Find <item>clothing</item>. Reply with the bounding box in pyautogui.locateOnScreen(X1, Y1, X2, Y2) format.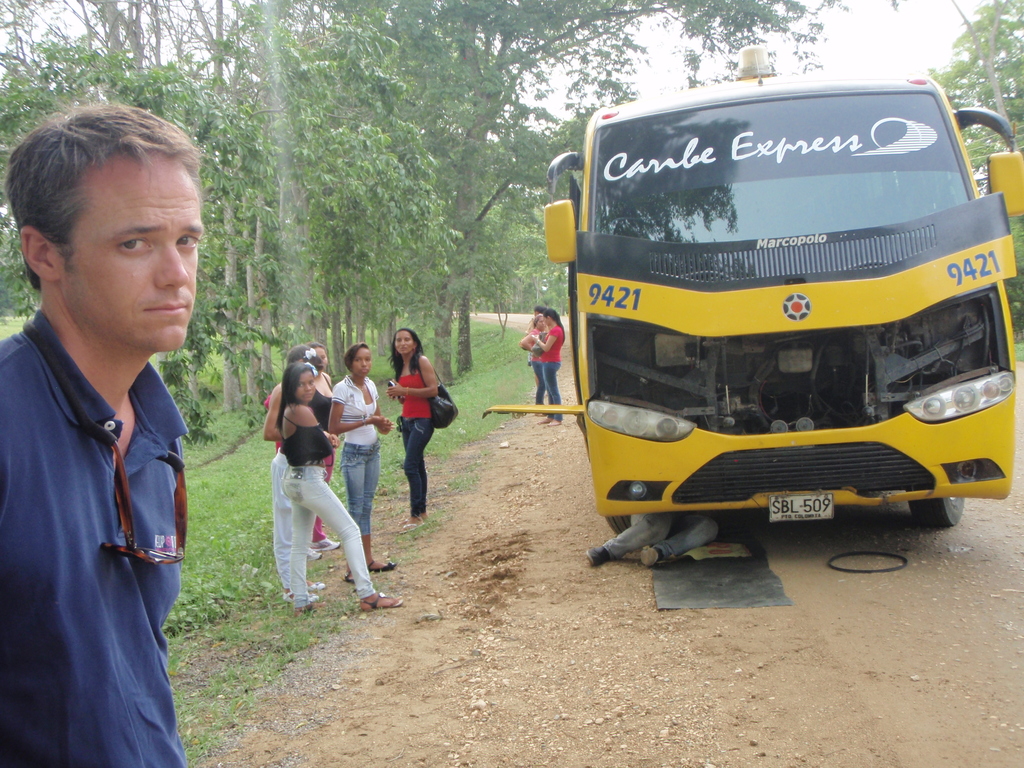
pyautogui.locateOnScreen(302, 424, 344, 541).
